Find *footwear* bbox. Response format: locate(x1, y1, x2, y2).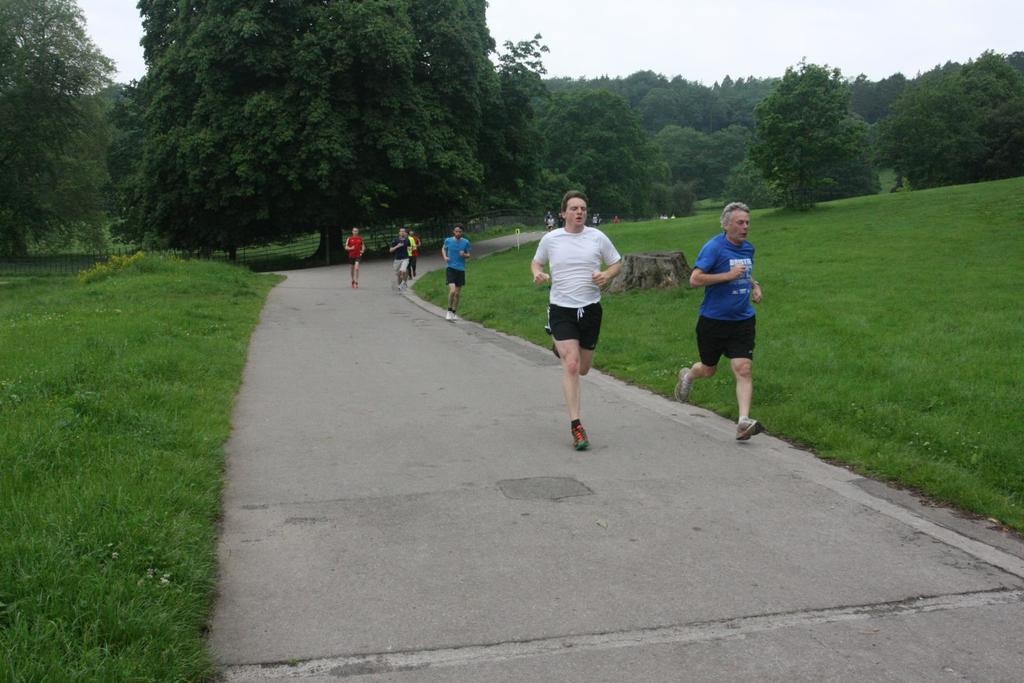
locate(451, 312, 459, 321).
